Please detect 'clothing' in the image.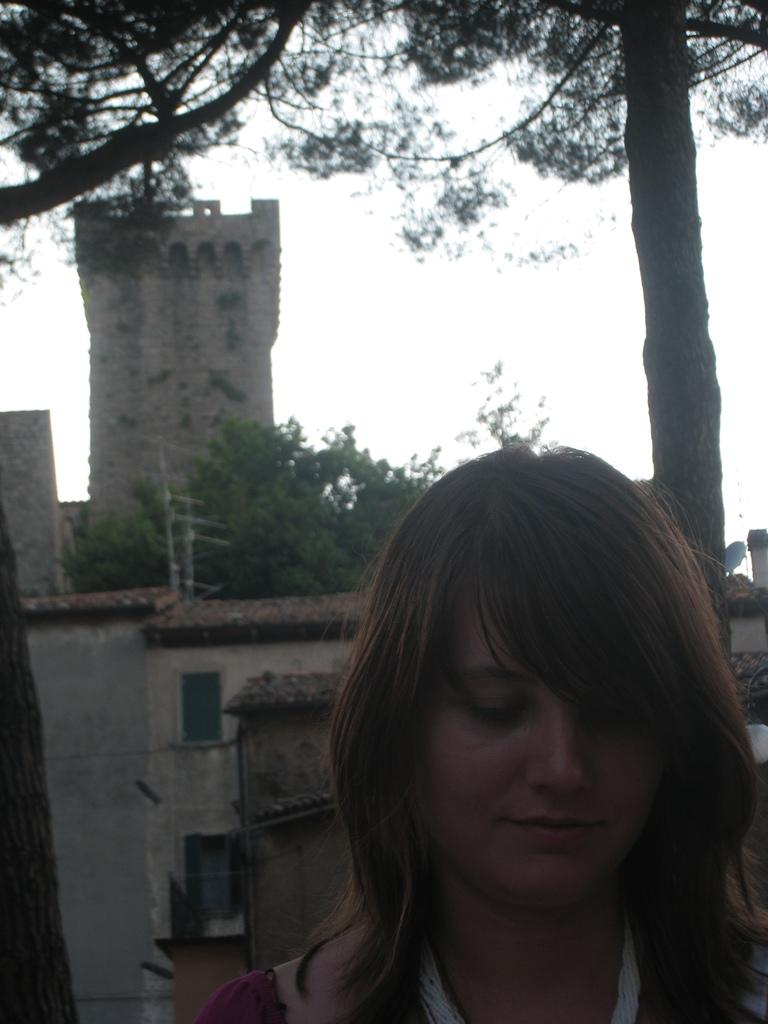
x1=194 y1=892 x2=758 y2=1023.
